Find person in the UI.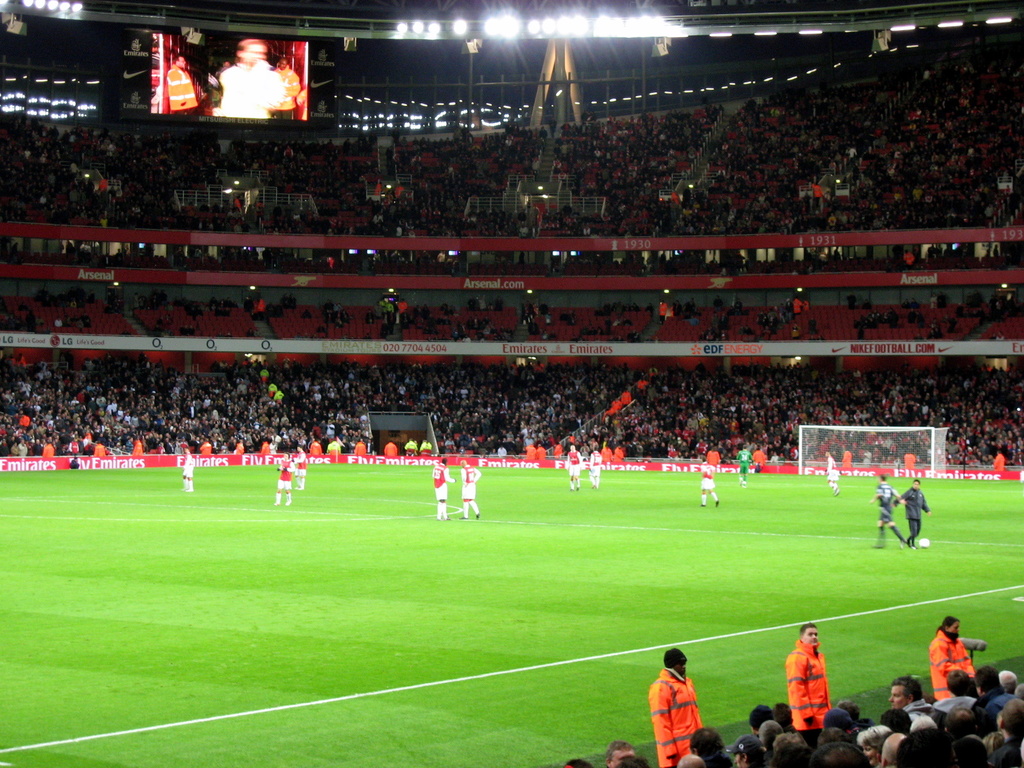
UI element at pyautogui.locateOnScreen(275, 450, 291, 504).
